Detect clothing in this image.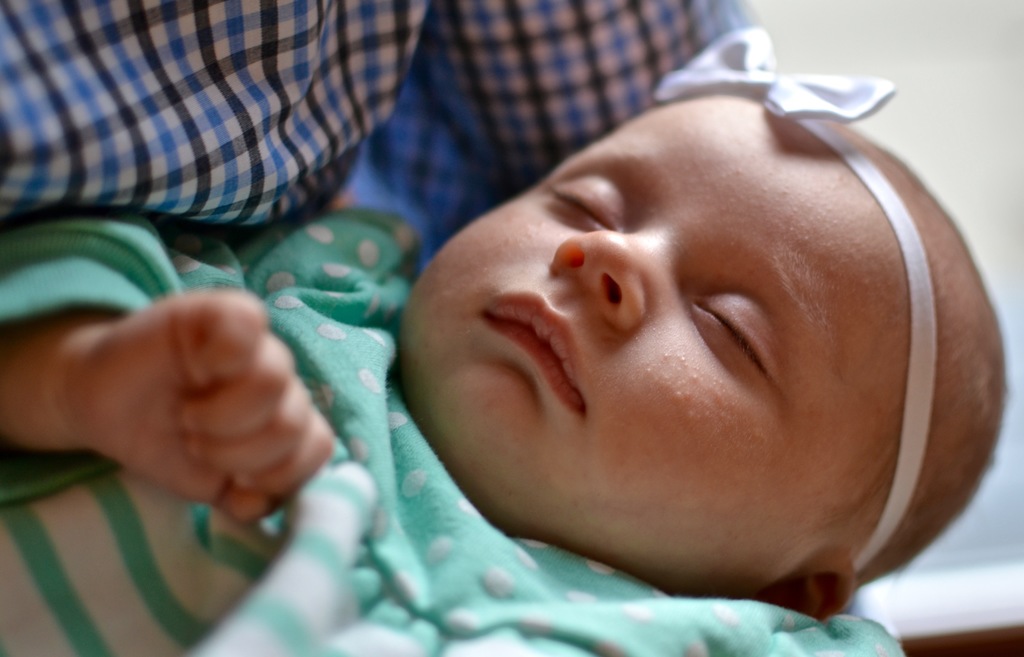
Detection: locate(0, 204, 907, 656).
